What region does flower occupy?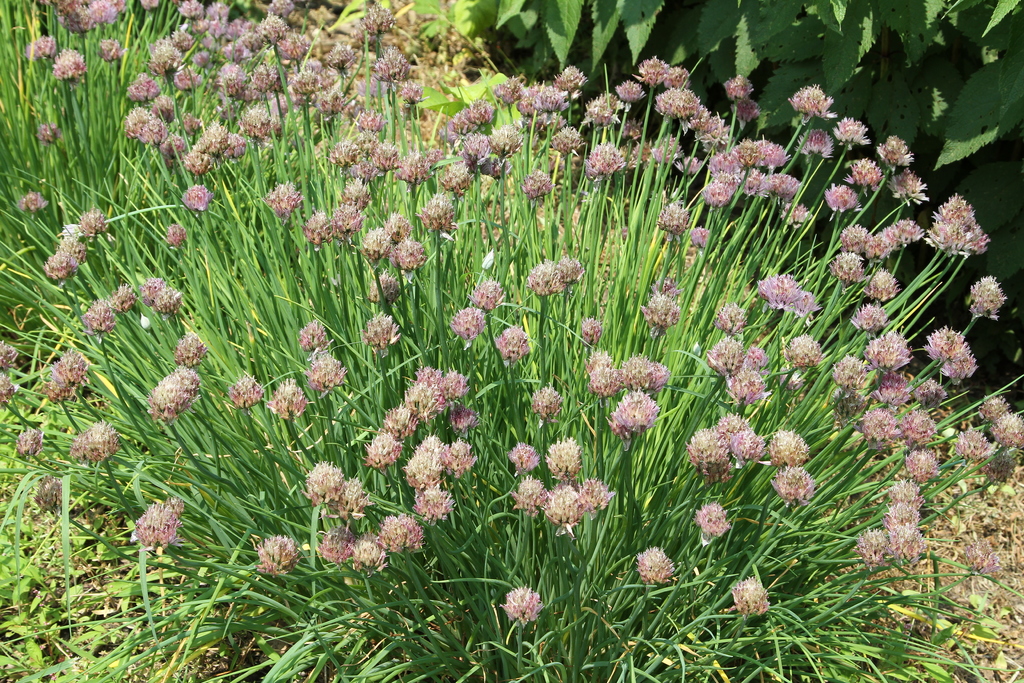
[left=136, top=0, right=163, bottom=14].
